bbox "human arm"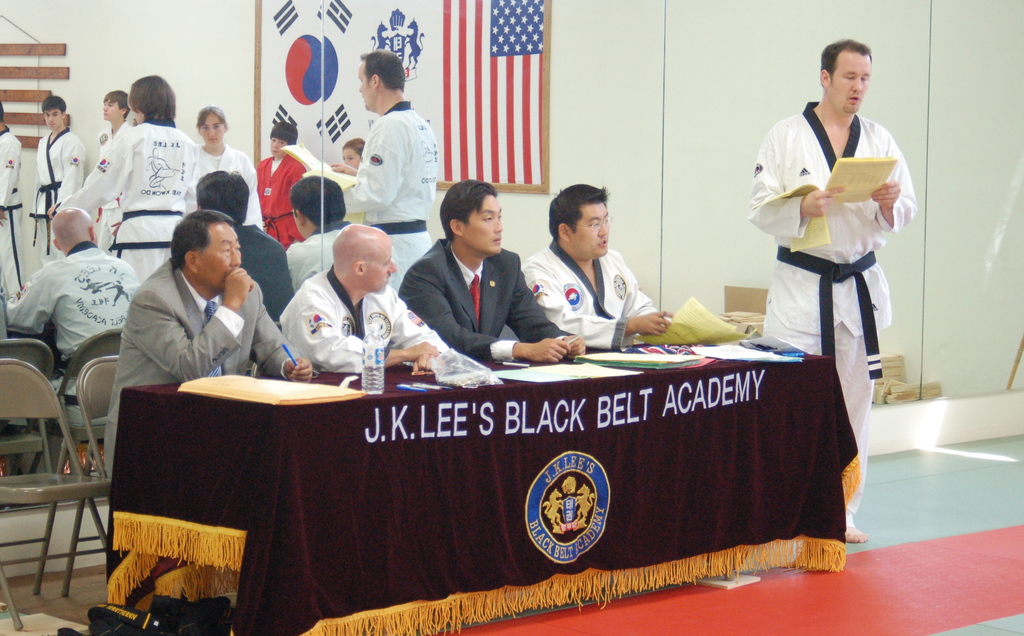
[131,261,257,380]
